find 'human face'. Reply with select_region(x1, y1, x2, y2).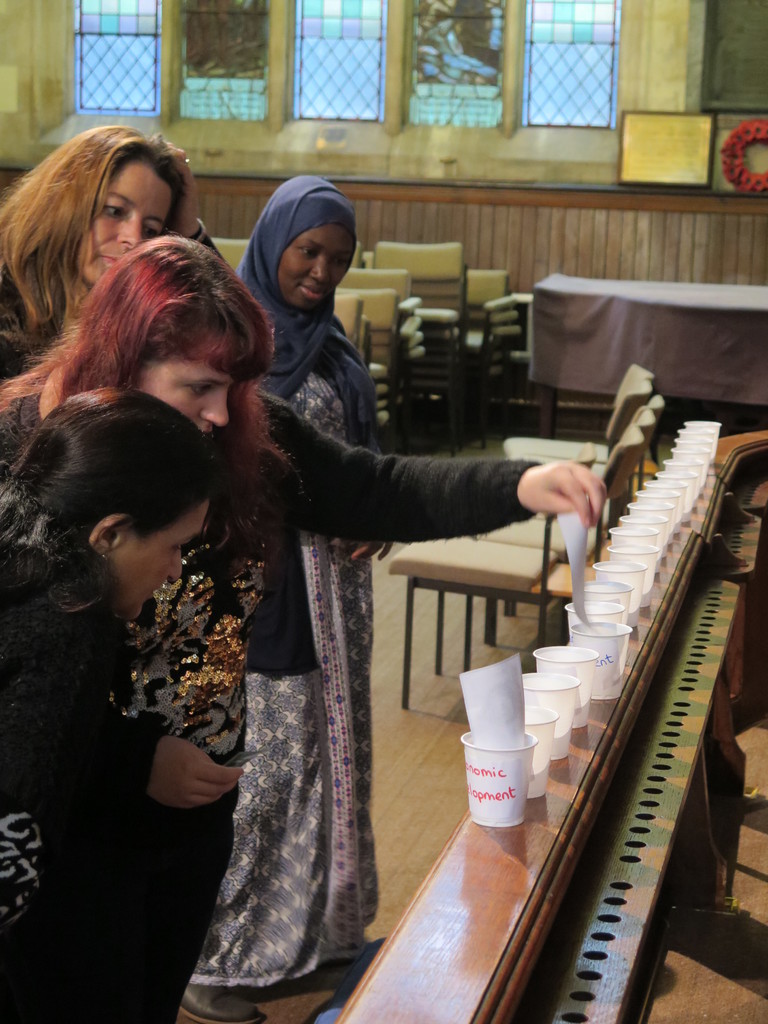
select_region(139, 323, 237, 431).
